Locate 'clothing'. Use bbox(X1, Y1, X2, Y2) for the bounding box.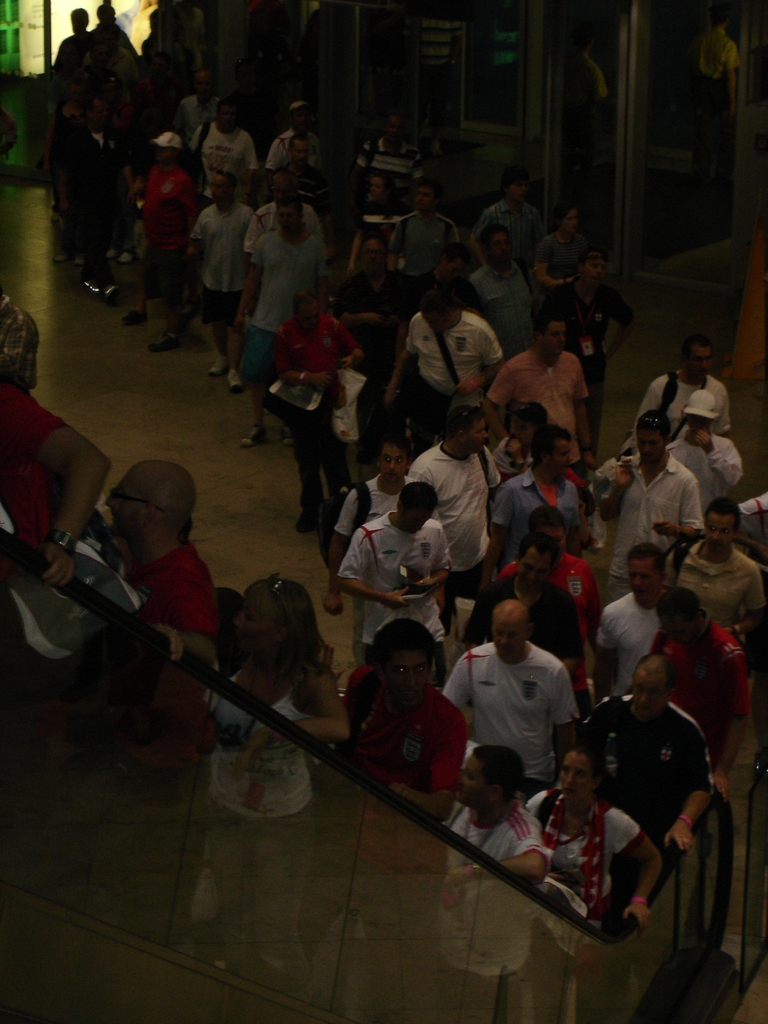
bbox(138, 155, 200, 297).
